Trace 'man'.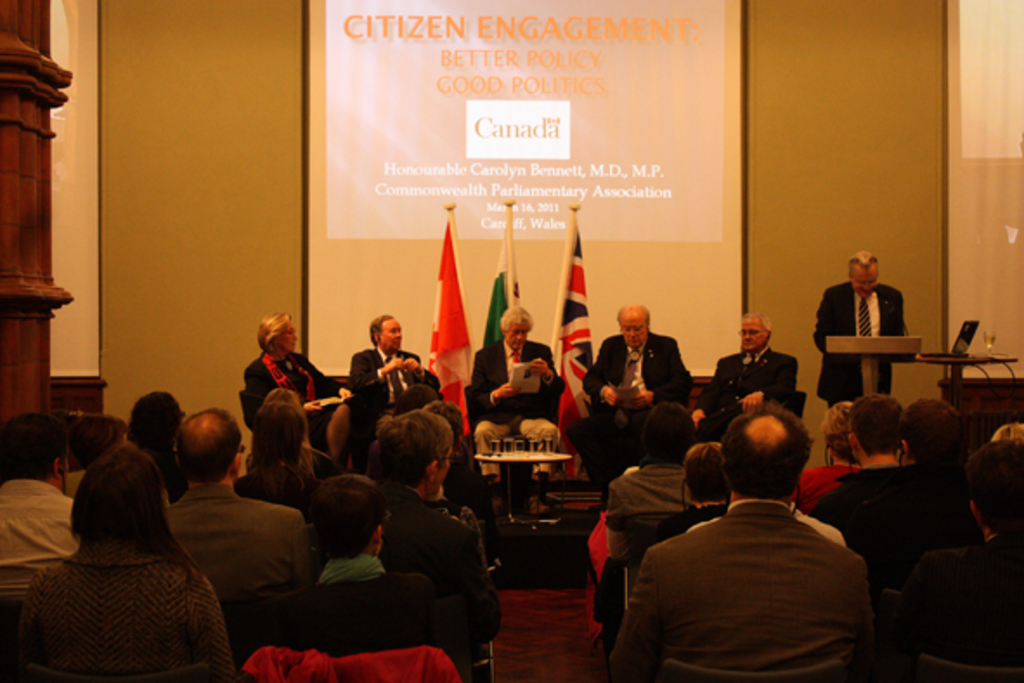
Traced to rect(470, 298, 568, 478).
